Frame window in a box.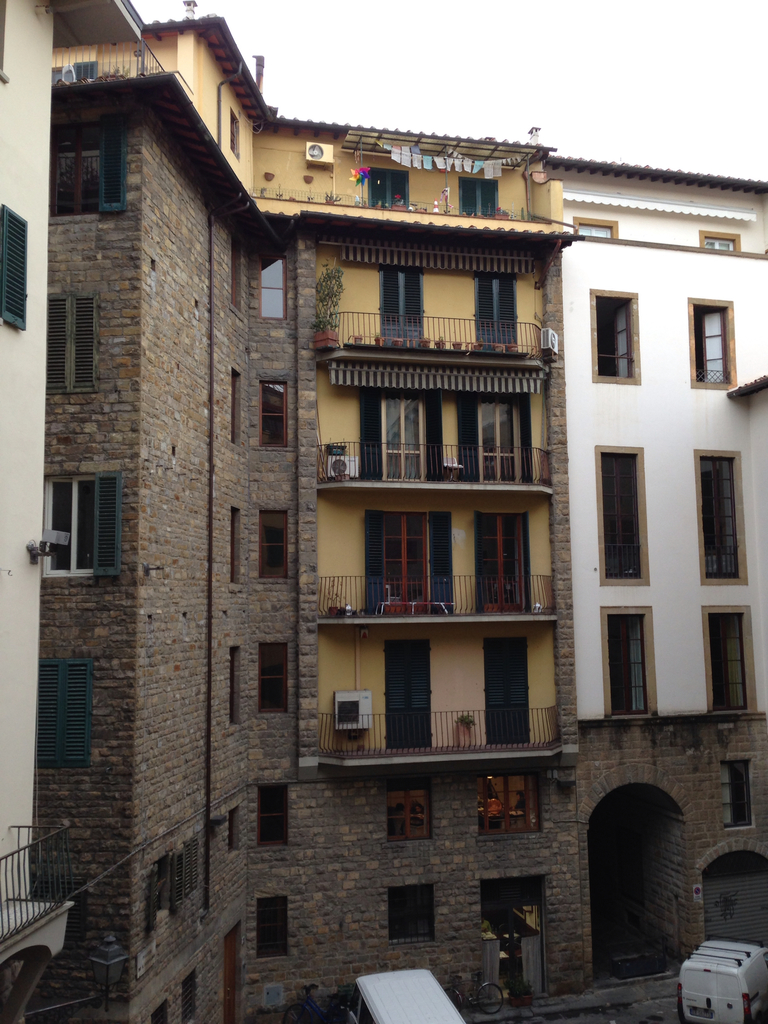
box(37, 469, 123, 578).
